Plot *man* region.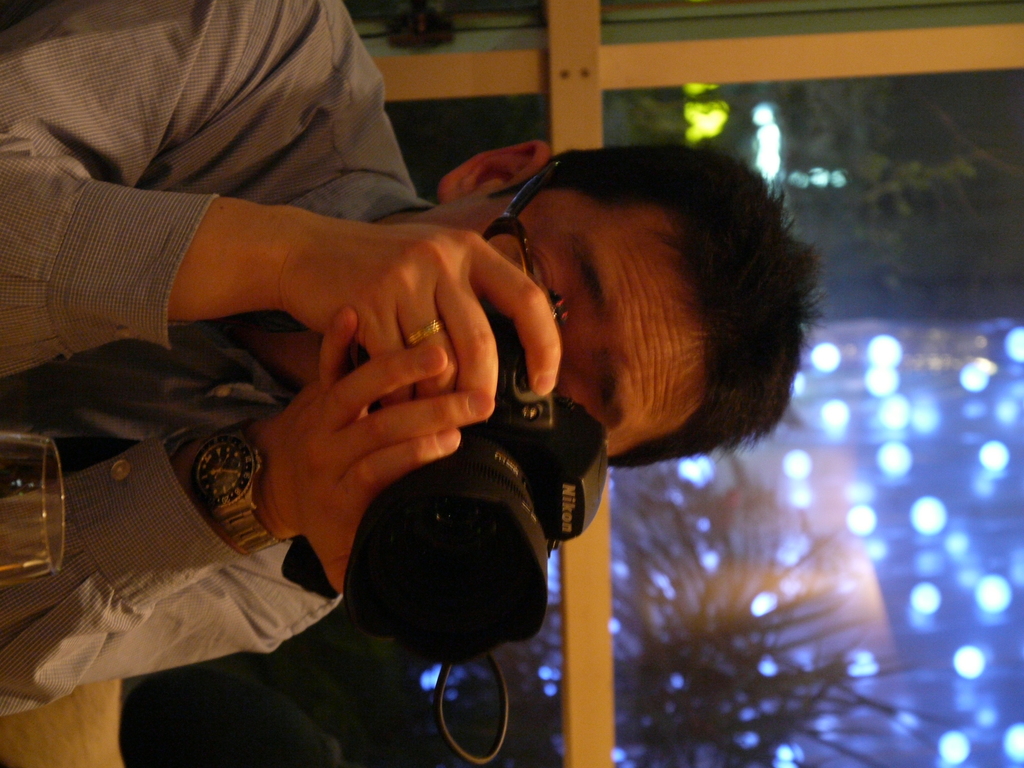
Plotted at l=20, t=14, r=865, b=749.
